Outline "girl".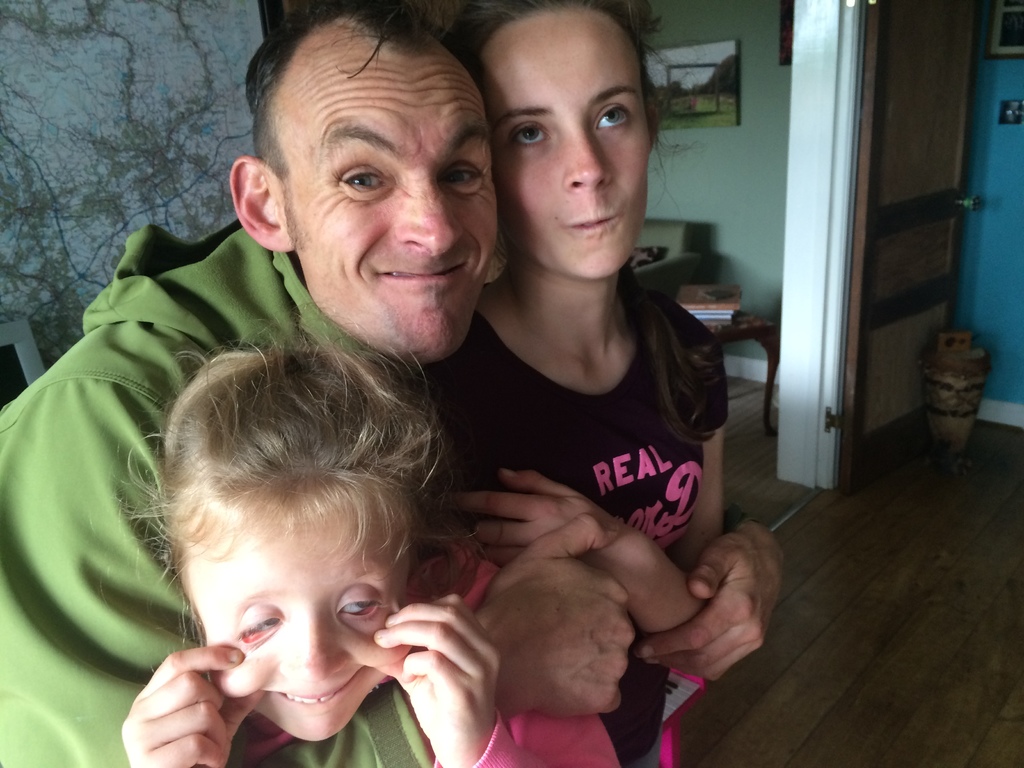
Outline: pyautogui.locateOnScreen(415, 32, 764, 687).
